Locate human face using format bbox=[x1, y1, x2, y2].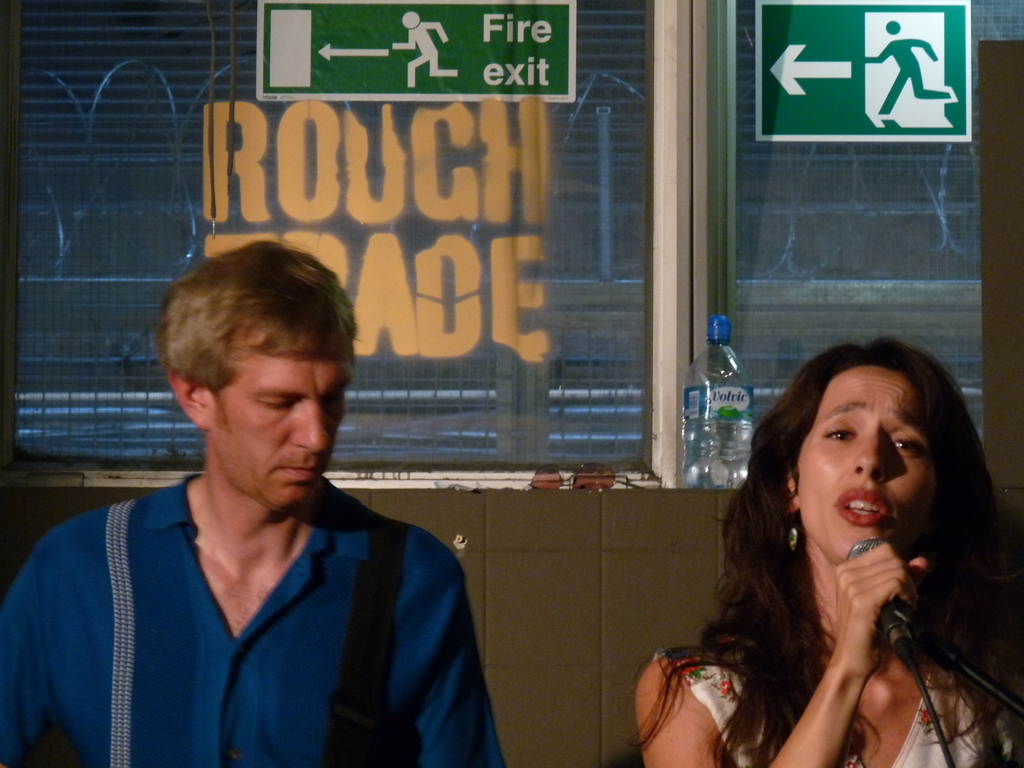
bbox=[794, 362, 931, 563].
